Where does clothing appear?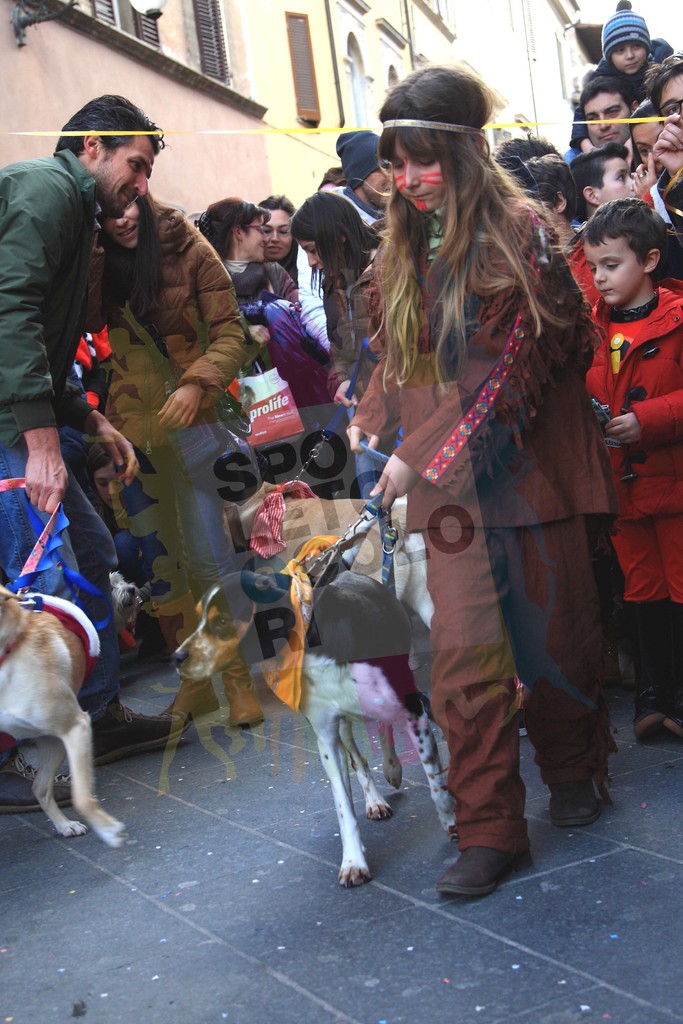
Appears at bbox=(318, 236, 400, 370).
